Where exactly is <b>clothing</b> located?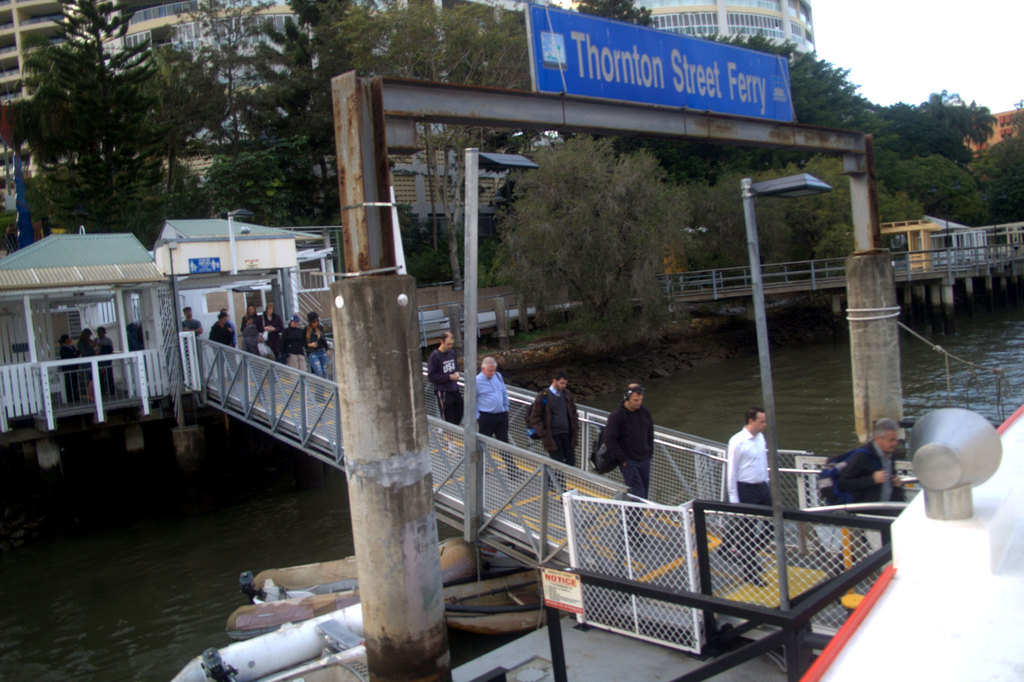
Its bounding box is x1=430 y1=346 x2=461 y2=431.
